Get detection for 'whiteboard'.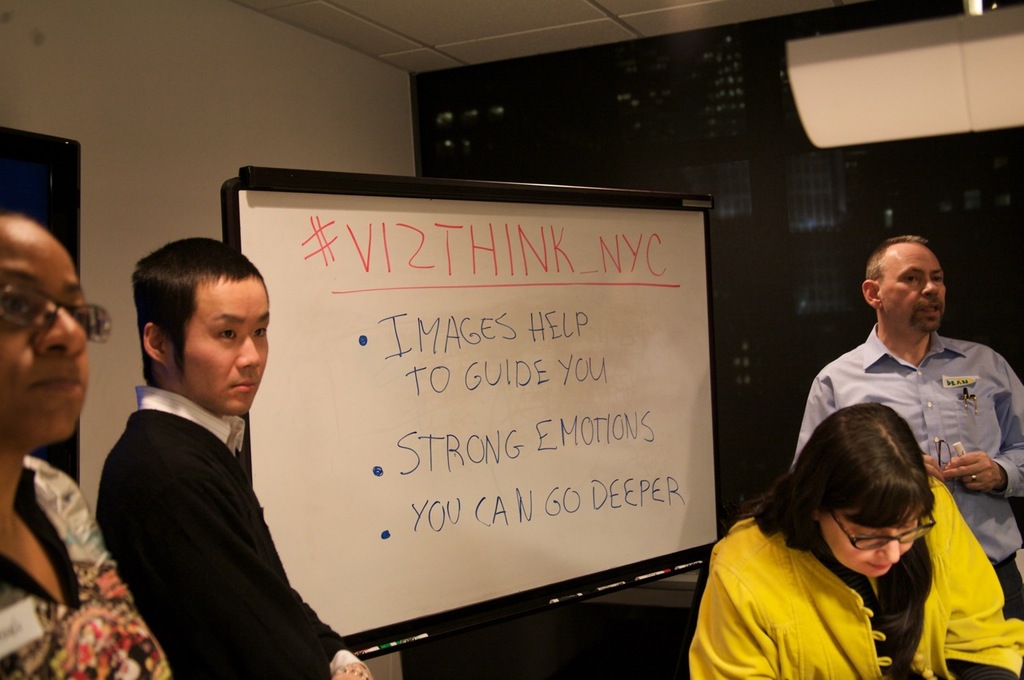
Detection: l=238, t=186, r=712, b=642.
